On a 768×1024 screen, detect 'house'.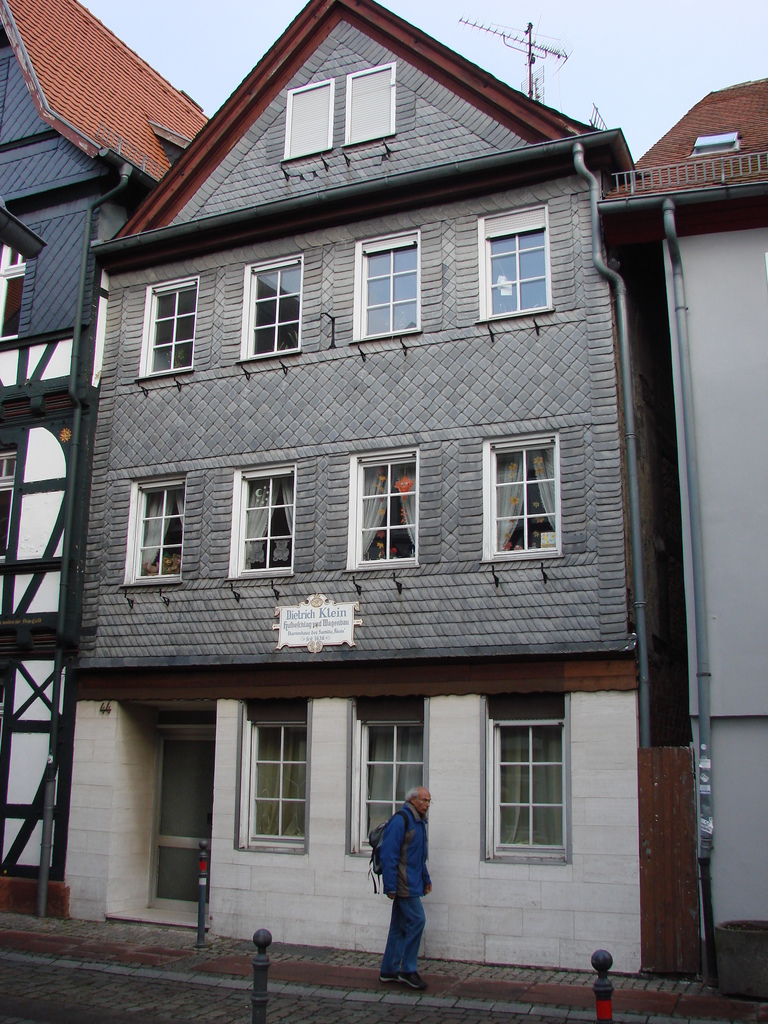
(left=45, top=10, right=675, bottom=970).
